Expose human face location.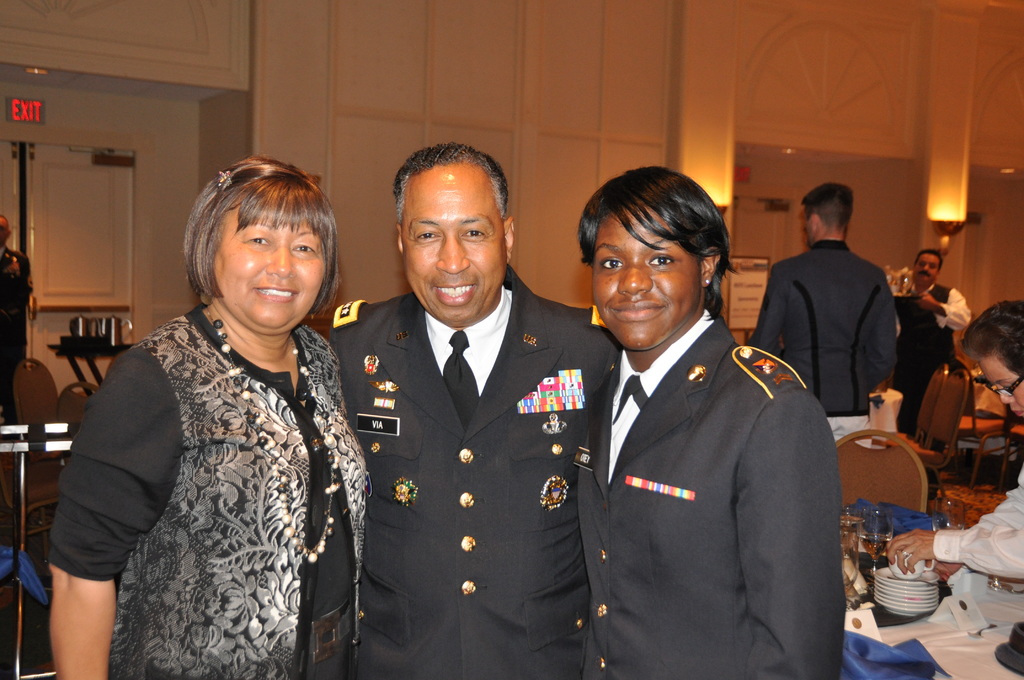
Exposed at bbox=(979, 350, 1023, 417).
